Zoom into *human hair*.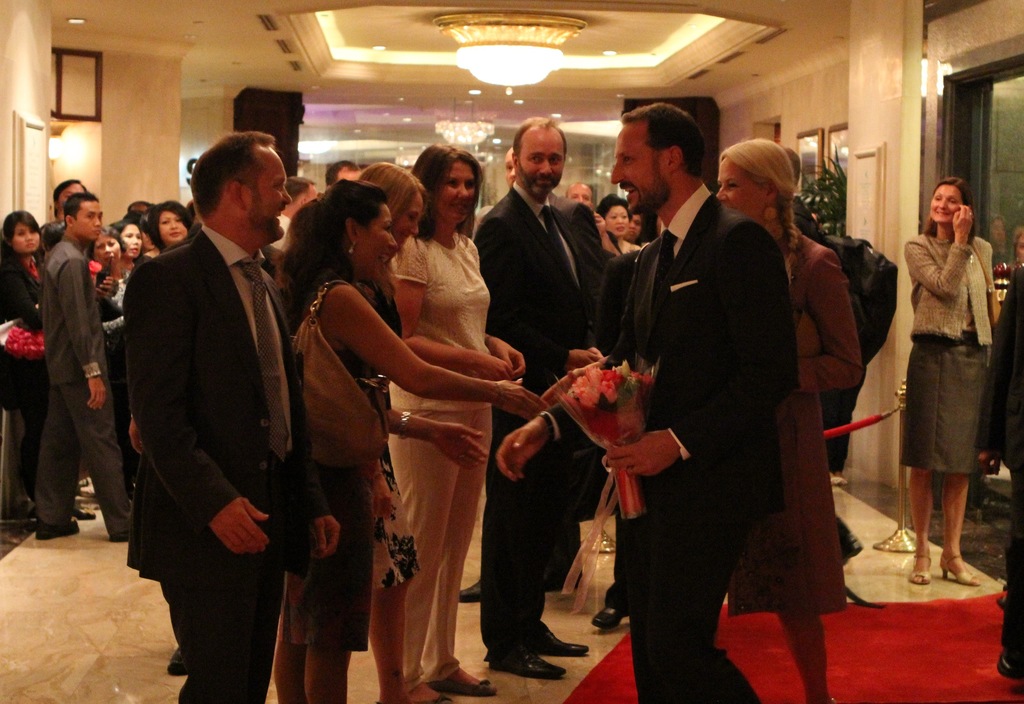
Zoom target: [45, 176, 94, 210].
